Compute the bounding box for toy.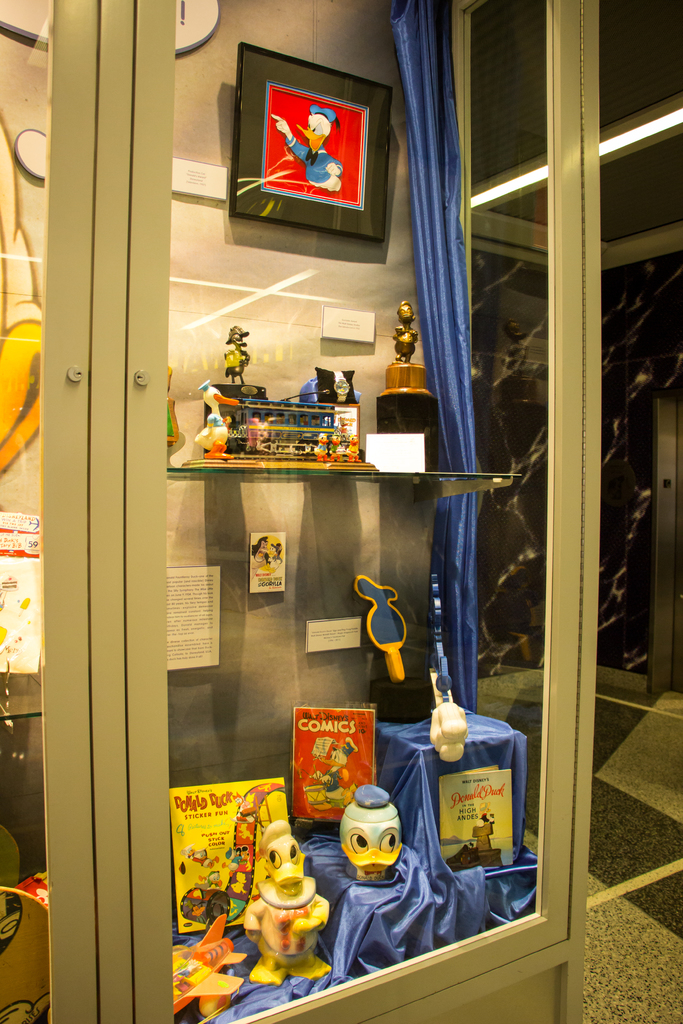
268:109:342:200.
